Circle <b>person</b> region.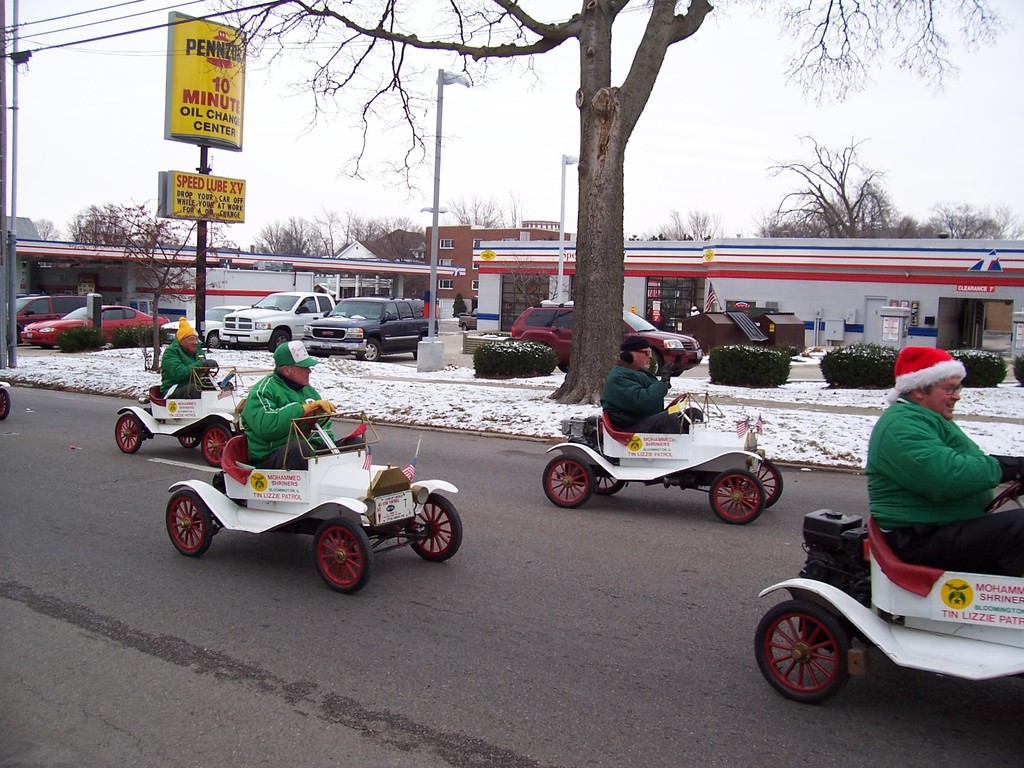
Region: (598, 332, 702, 435).
